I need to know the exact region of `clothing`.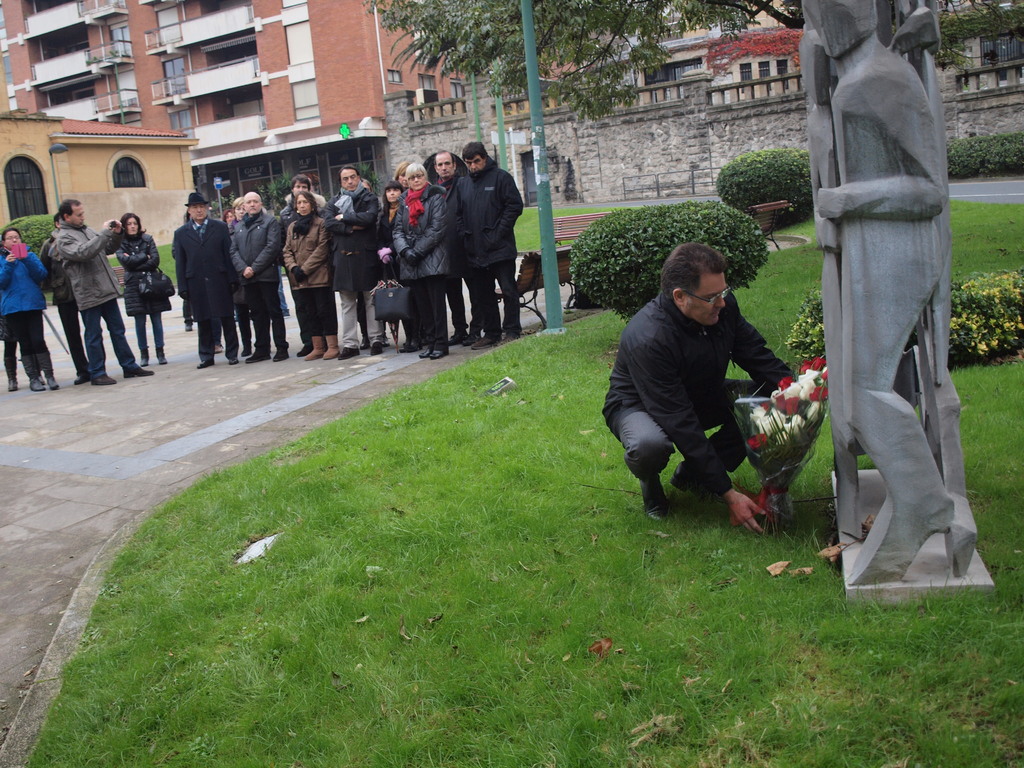
Region: l=234, t=212, r=277, b=284.
